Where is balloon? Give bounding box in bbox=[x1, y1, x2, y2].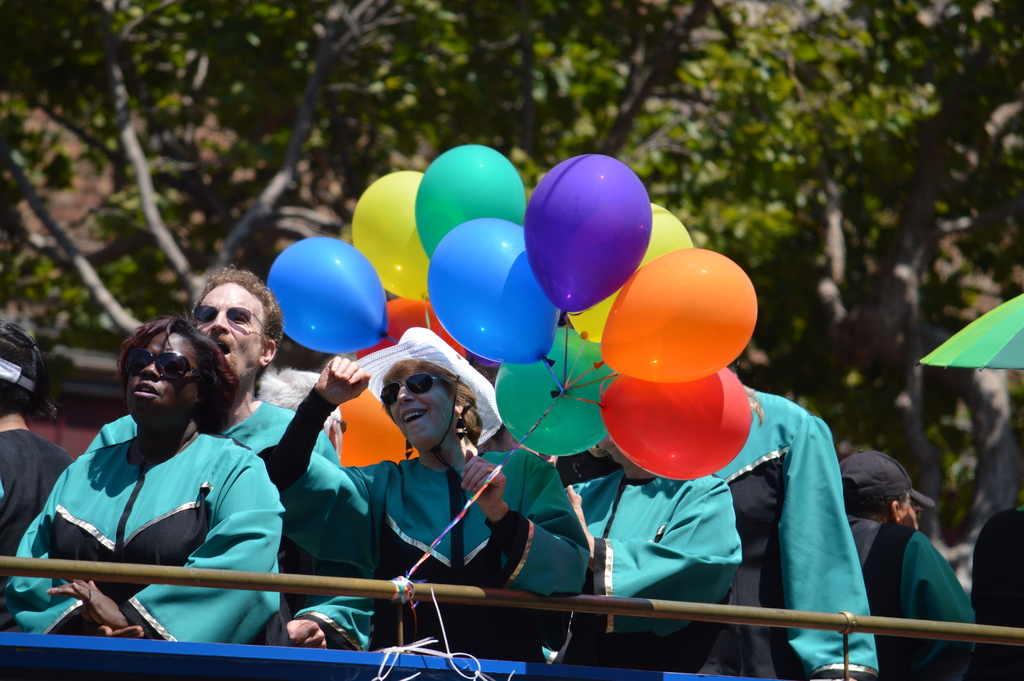
bbox=[413, 142, 524, 275].
